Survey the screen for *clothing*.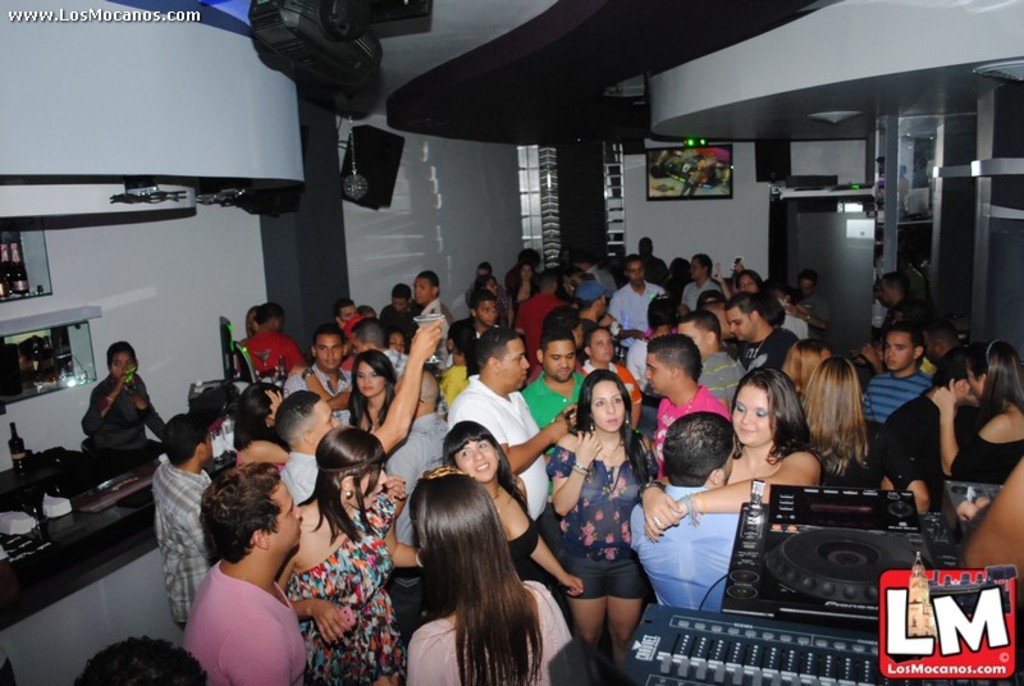
Survey found: detection(626, 339, 643, 384).
